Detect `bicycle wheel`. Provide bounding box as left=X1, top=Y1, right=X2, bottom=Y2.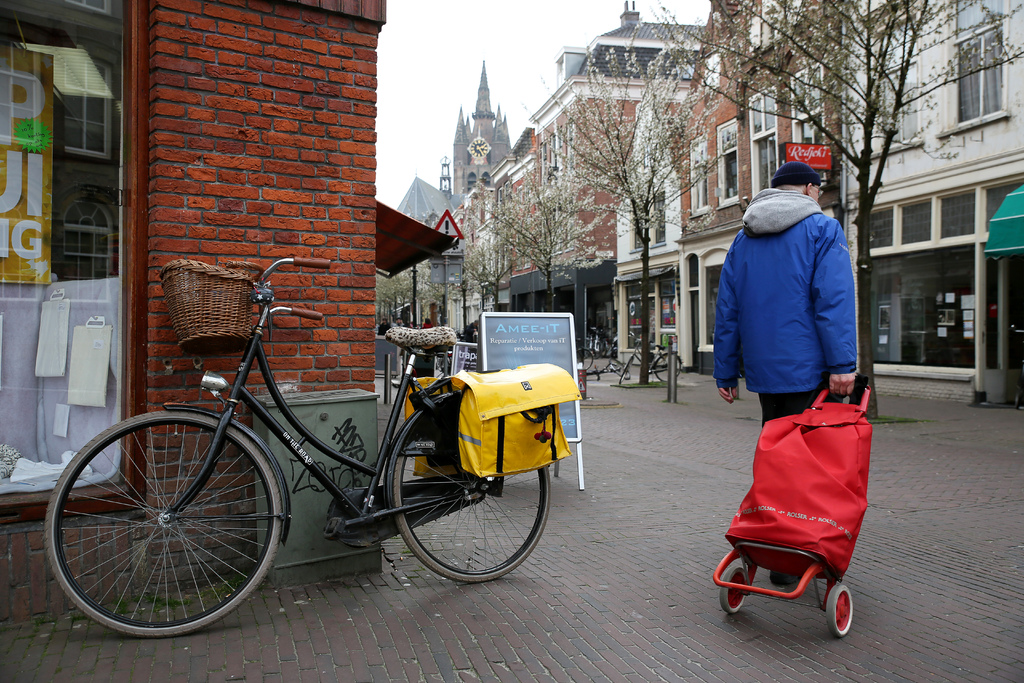
left=611, top=358, right=628, bottom=383.
